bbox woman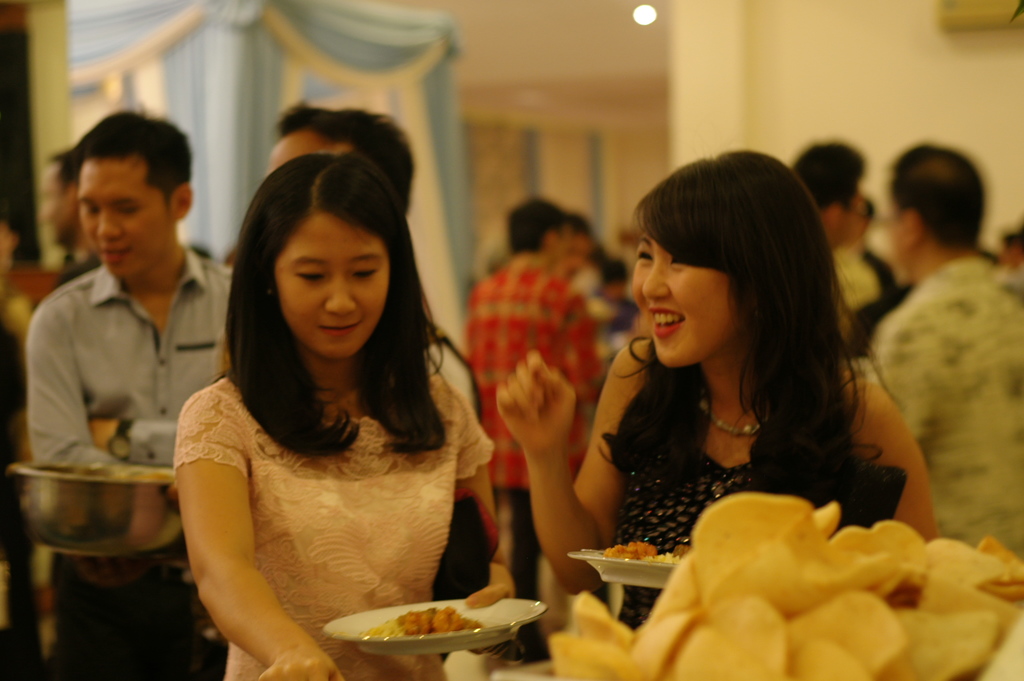
region(171, 152, 508, 680)
